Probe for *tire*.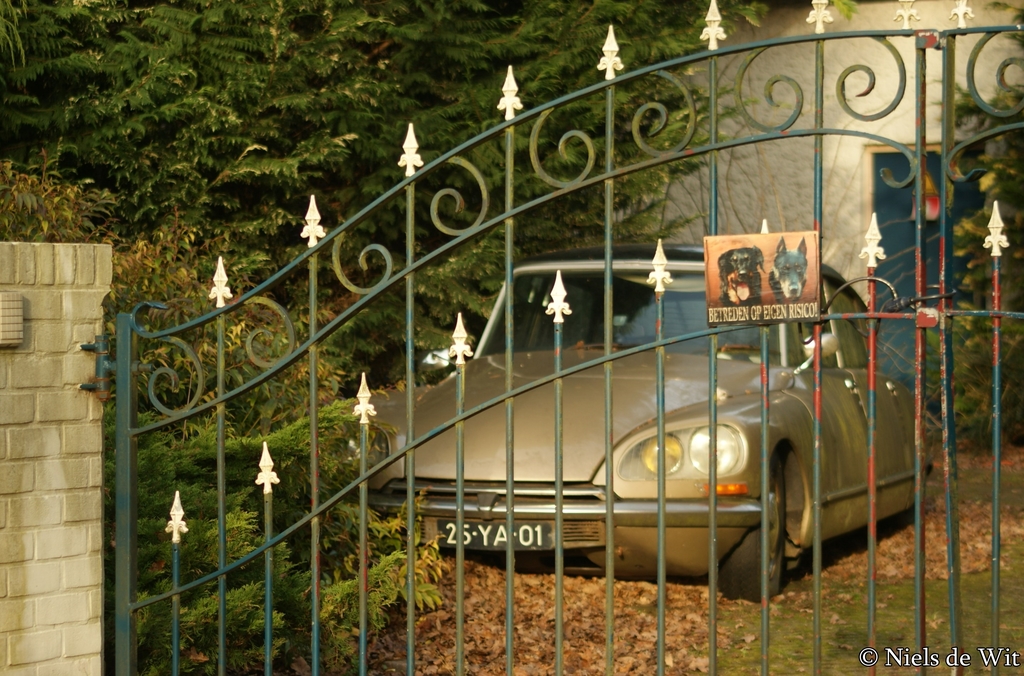
Probe result: <region>714, 467, 785, 599</region>.
